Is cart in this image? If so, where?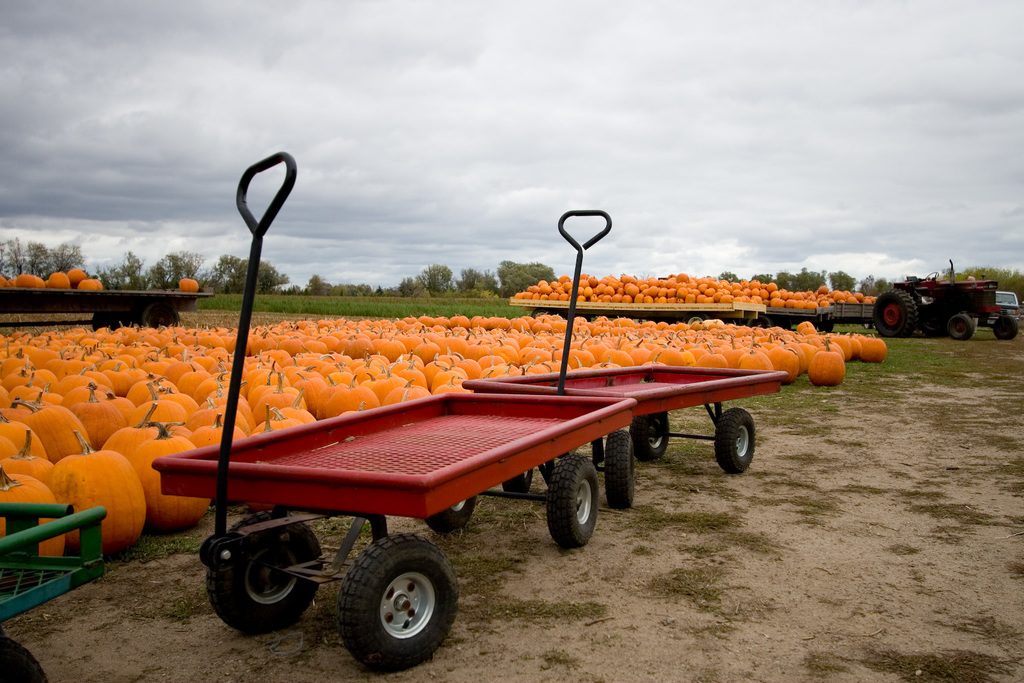
Yes, at select_region(461, 211, 789, 510).
